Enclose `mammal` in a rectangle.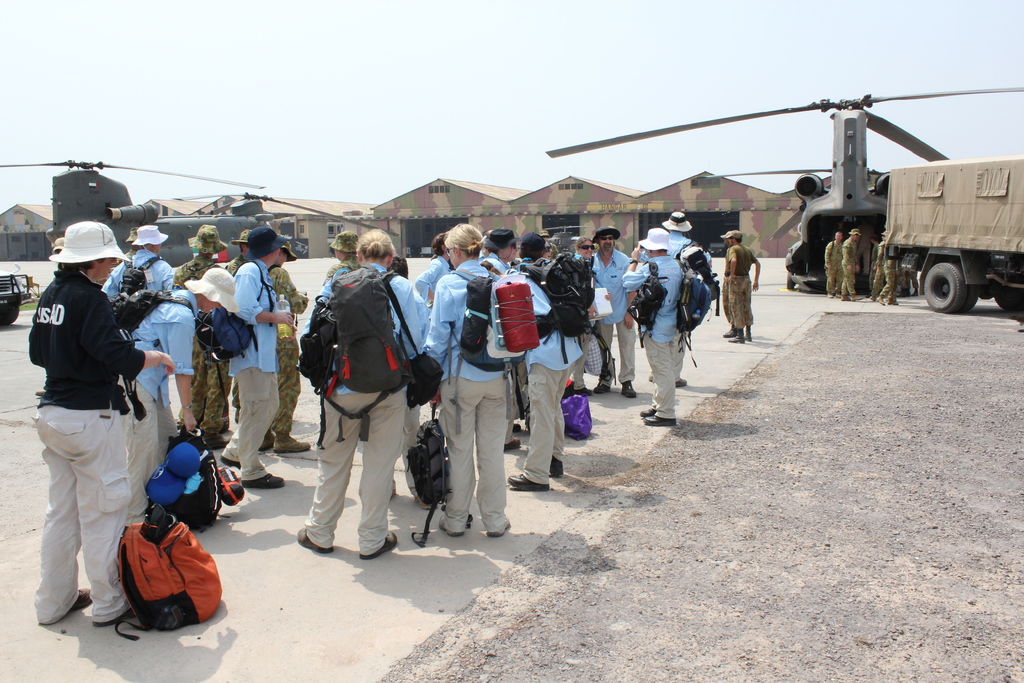
<bbox>842, 229, 860, 299</bbox>.
